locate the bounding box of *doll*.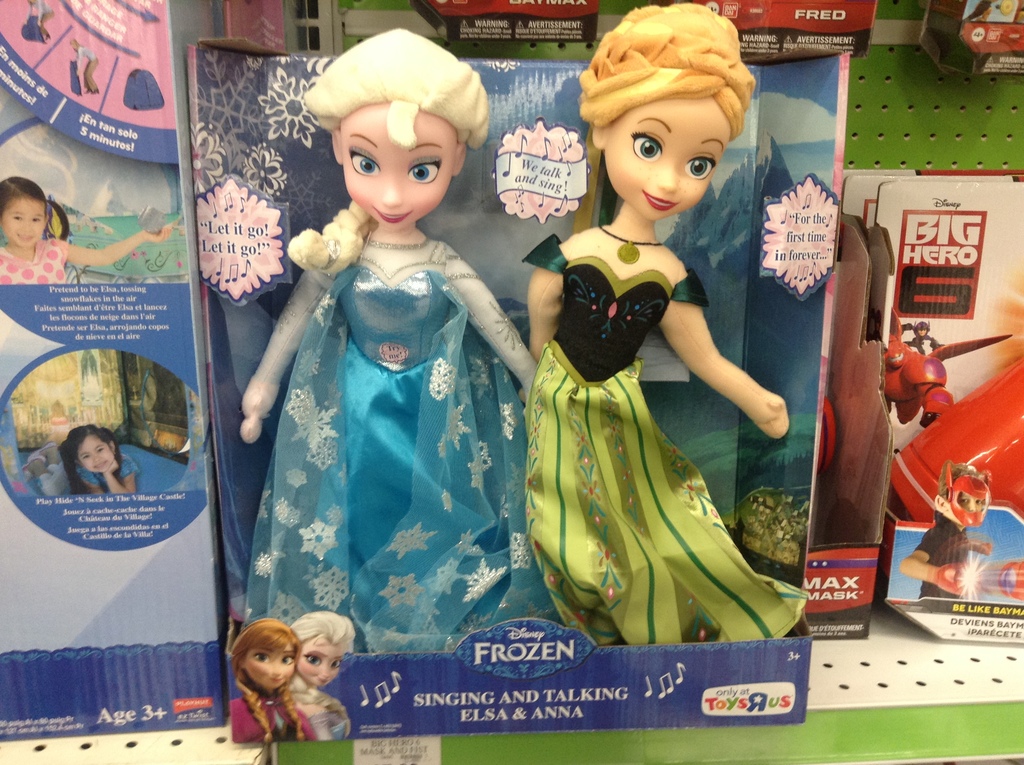
Bounding box: left=513, top=1, right=785, bottom=654.
